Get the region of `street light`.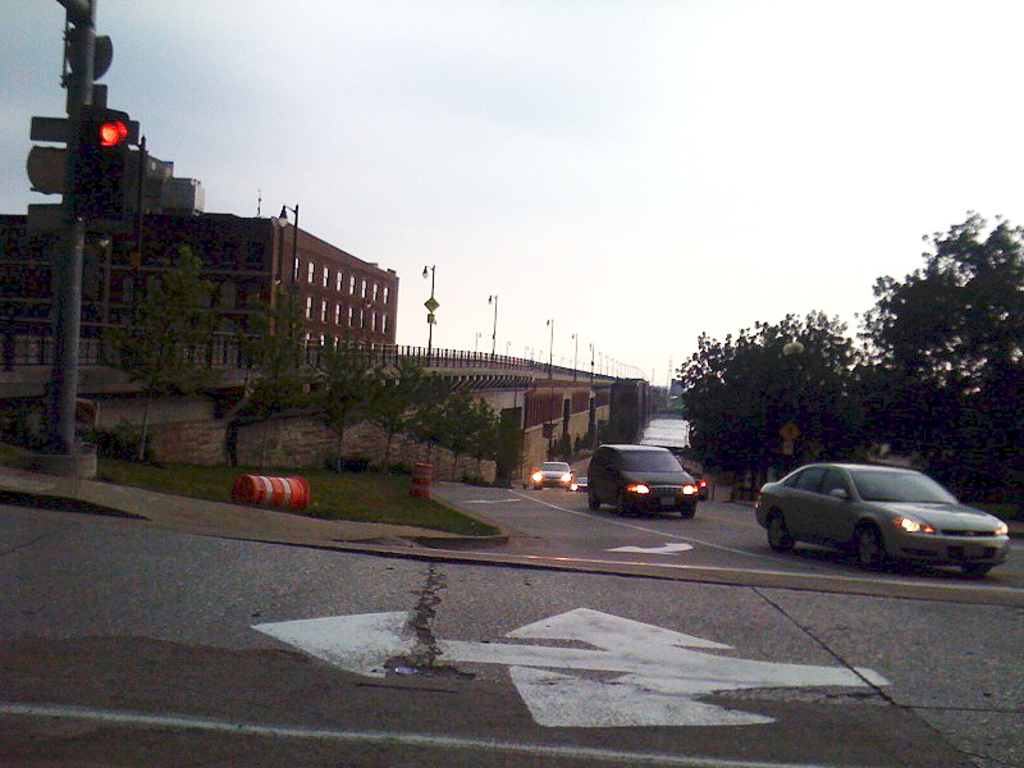
box(581, 358, 585, 367).
